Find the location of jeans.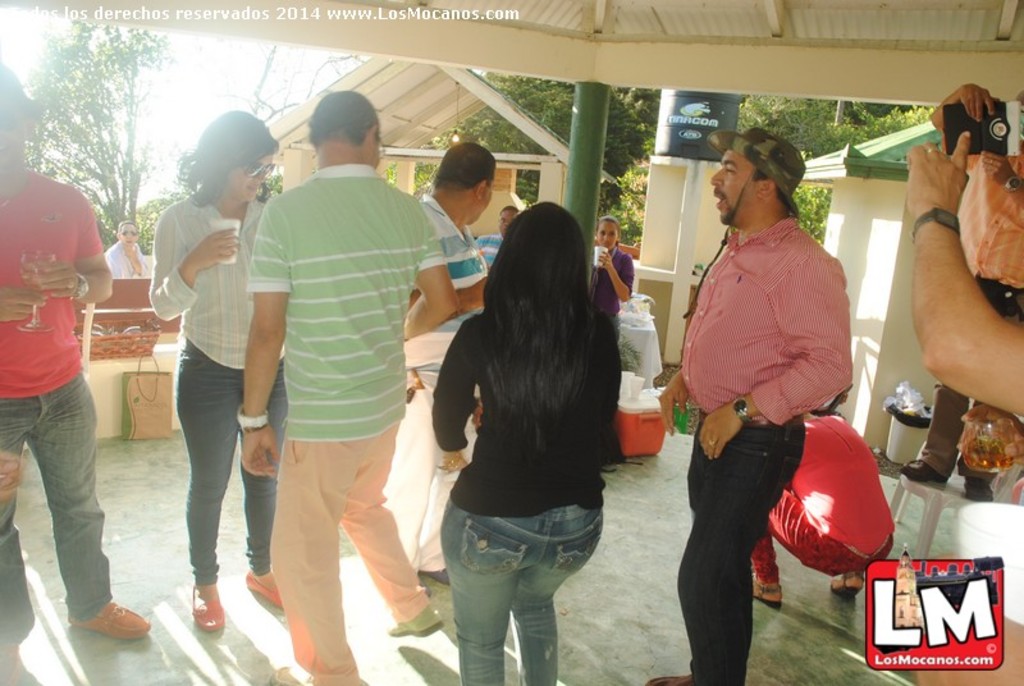
Location: <bbox>676, 411, 803, 685</bbox>.
